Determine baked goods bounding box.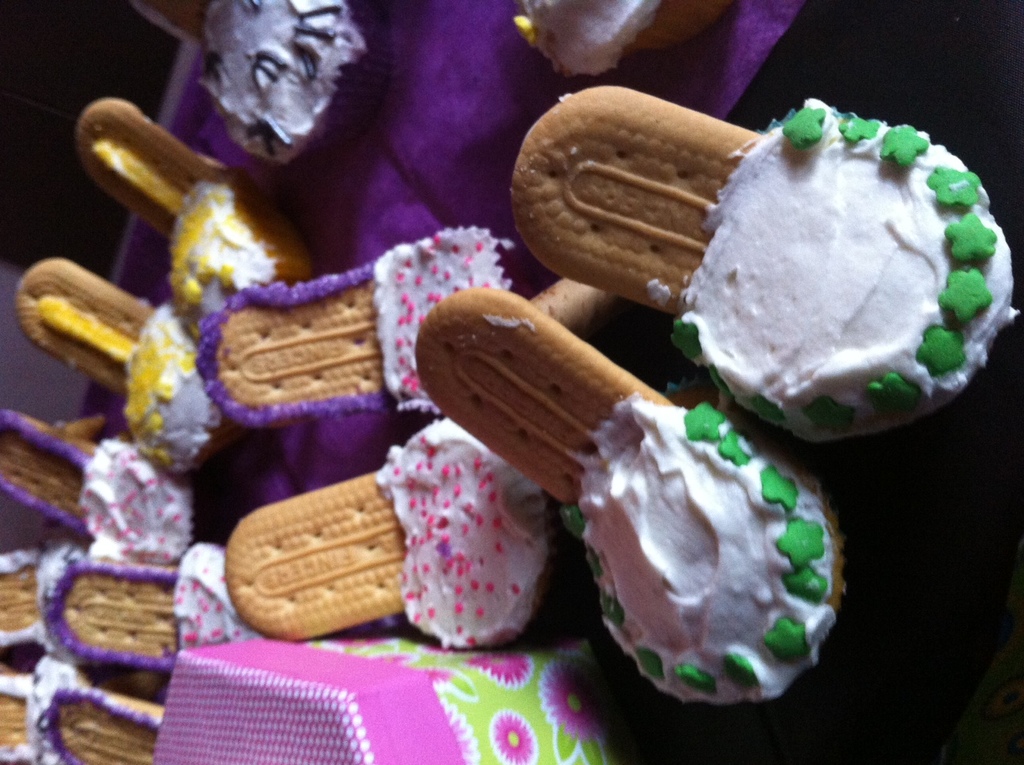
Determined: <bbox>514, 84, 759, 317</bbox>.
